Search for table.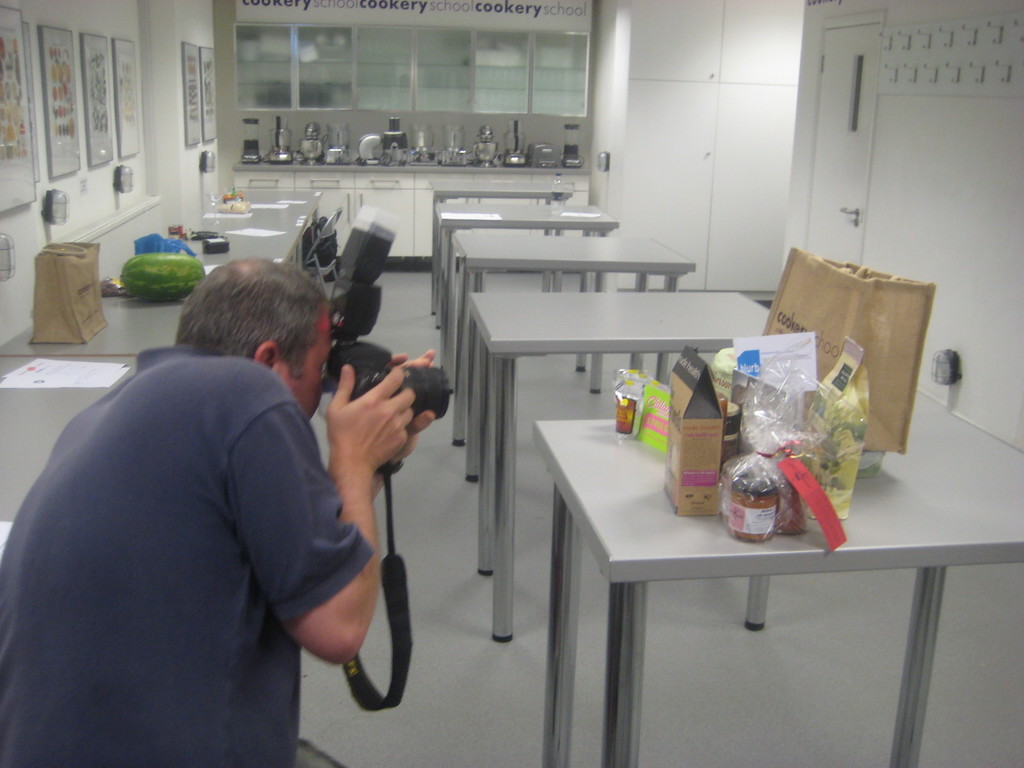
Found at {"x1": 459, "y1": 287, "x2": 778, "y2": 549}.
